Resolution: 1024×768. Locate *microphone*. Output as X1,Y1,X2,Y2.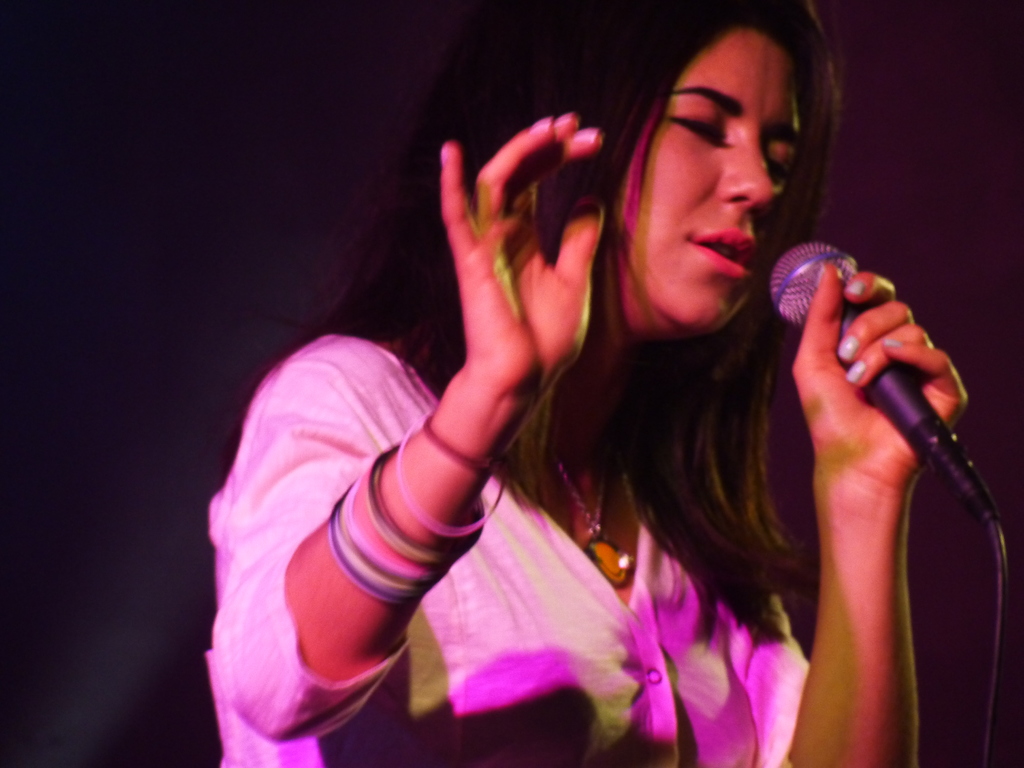
735,230,1001,602.
